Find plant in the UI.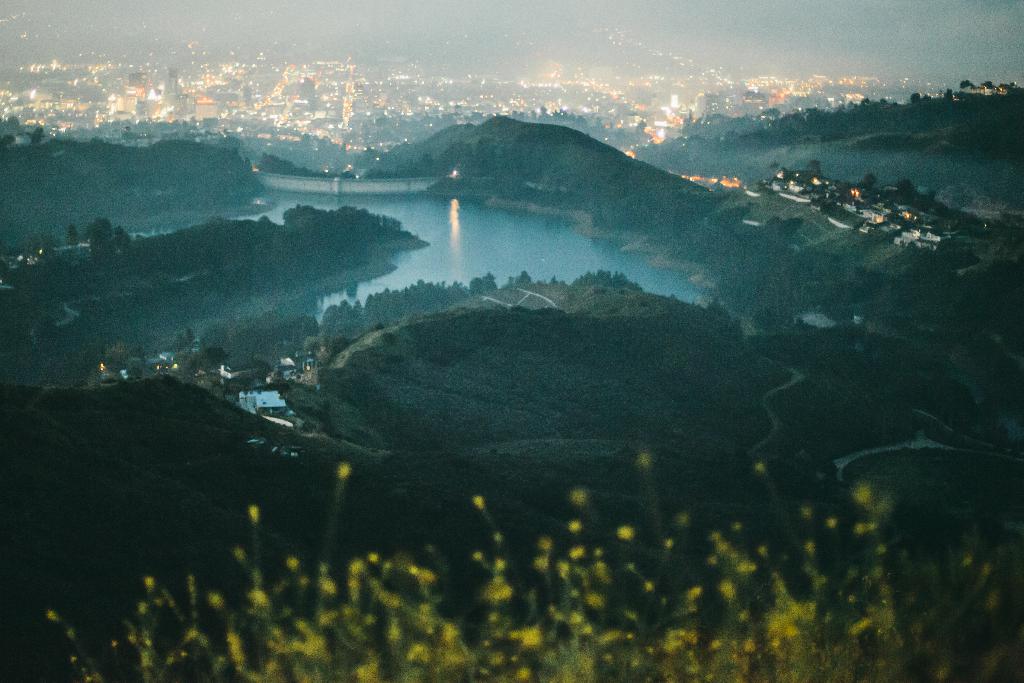
UI element at x1=321, y1=464, x2=349, y2=623.
